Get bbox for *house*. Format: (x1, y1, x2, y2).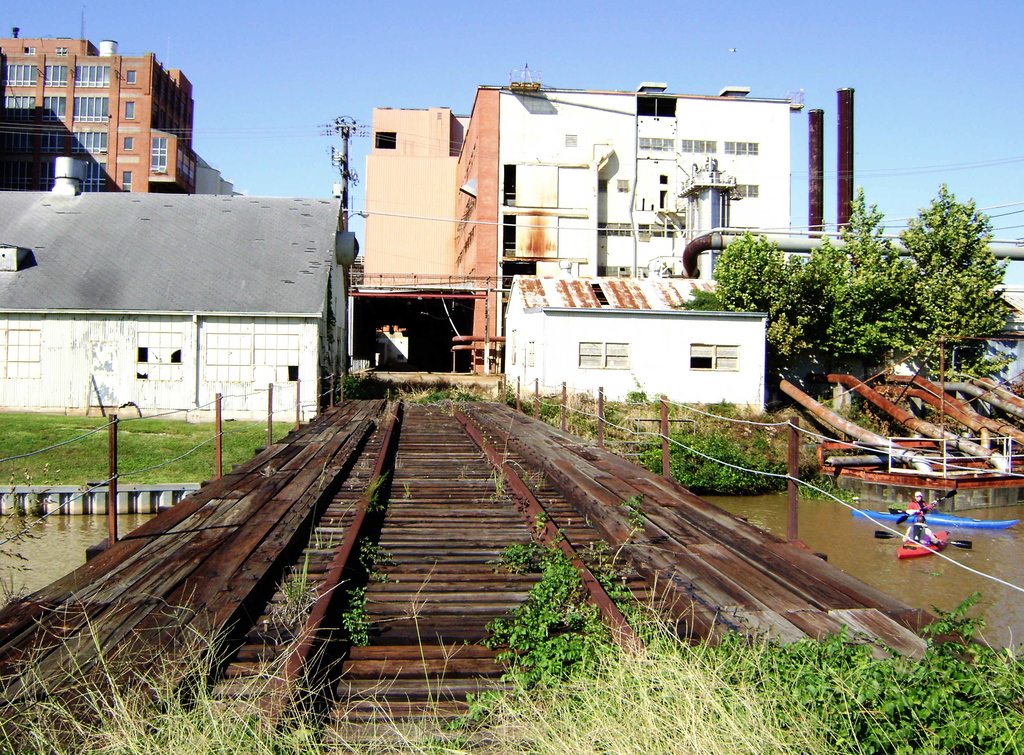
(352, 94, 471, 402).
